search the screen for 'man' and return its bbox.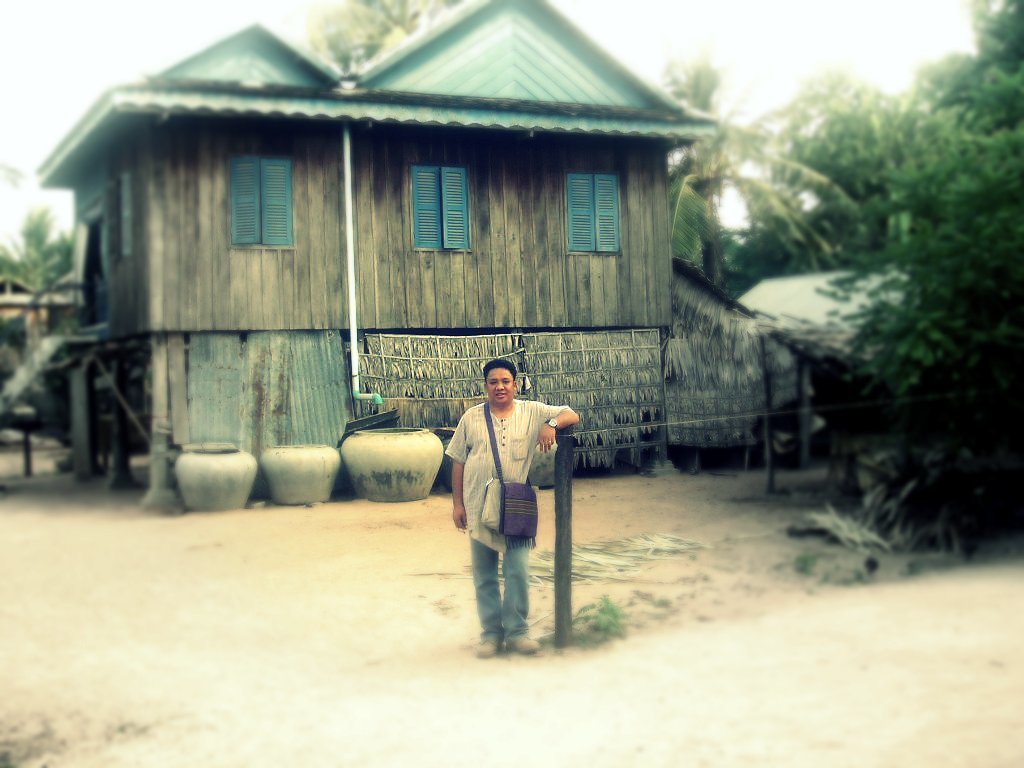
Found: 444,361,578,658.
